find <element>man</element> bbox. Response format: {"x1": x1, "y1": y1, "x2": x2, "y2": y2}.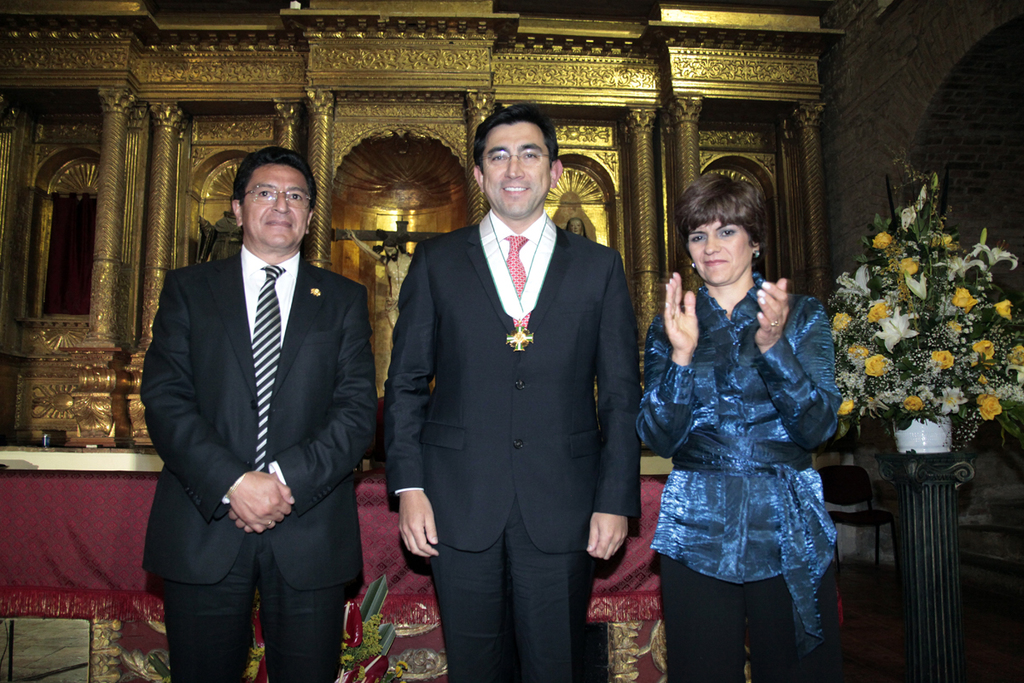
{"x1": 135, "y1": 131, "x2": 387, "y2": 680}.
